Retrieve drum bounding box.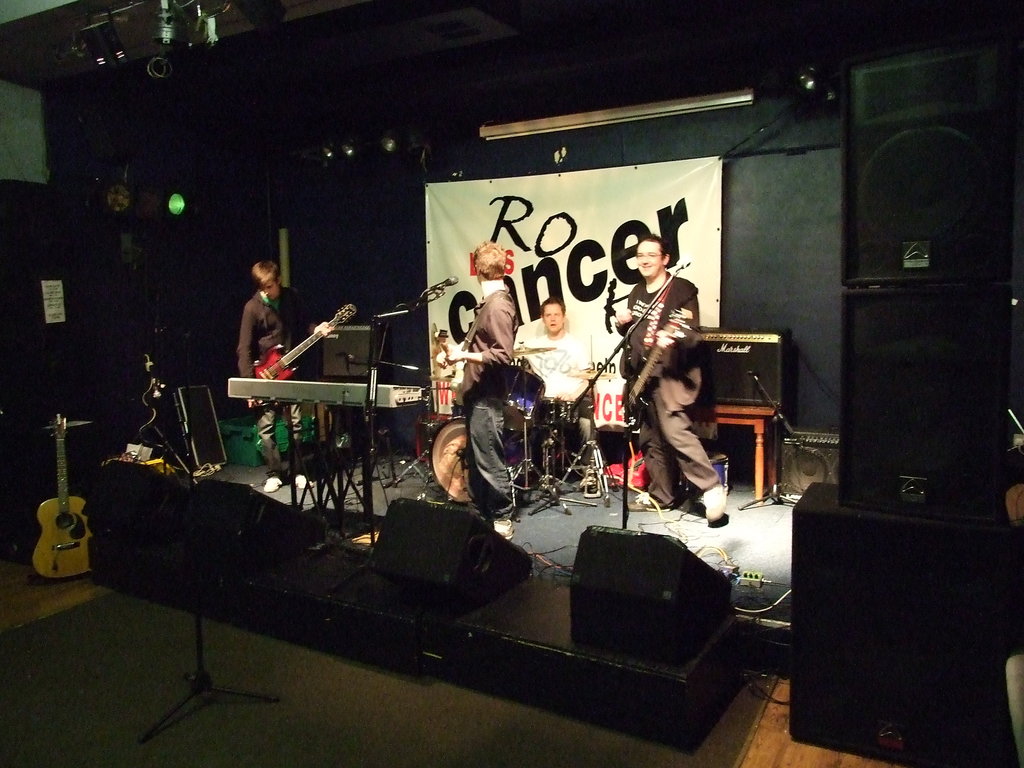
Bounding box: left=500, top=362, right=546, bottom=431.
